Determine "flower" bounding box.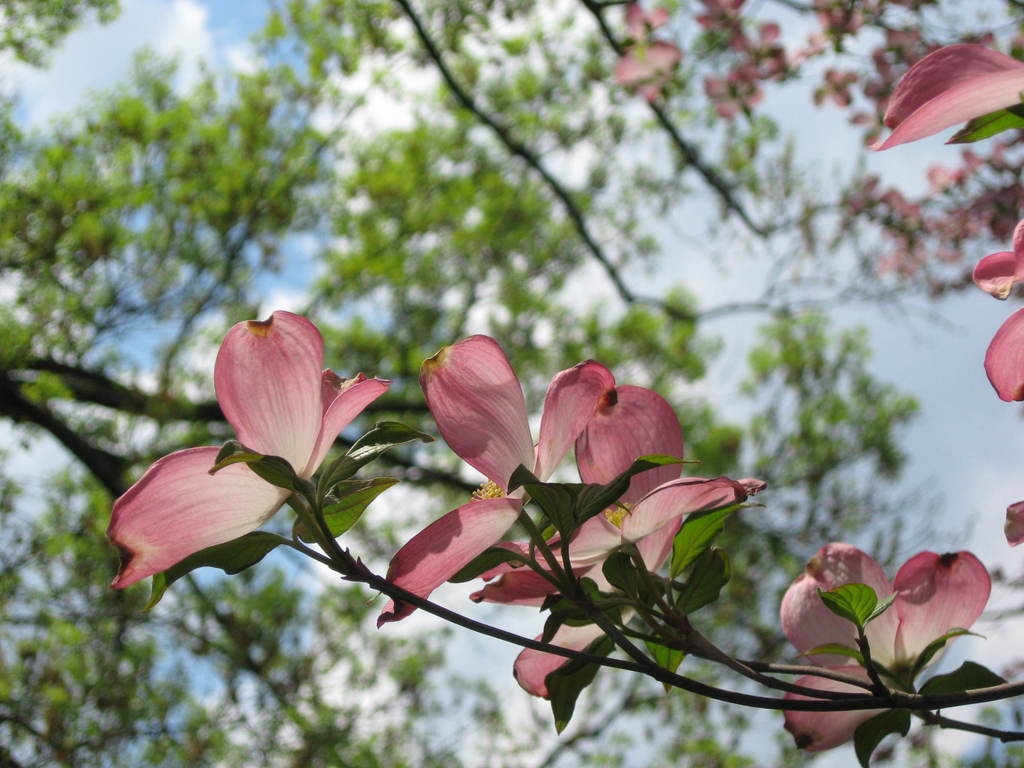
Determined: 779 540 991 754.
